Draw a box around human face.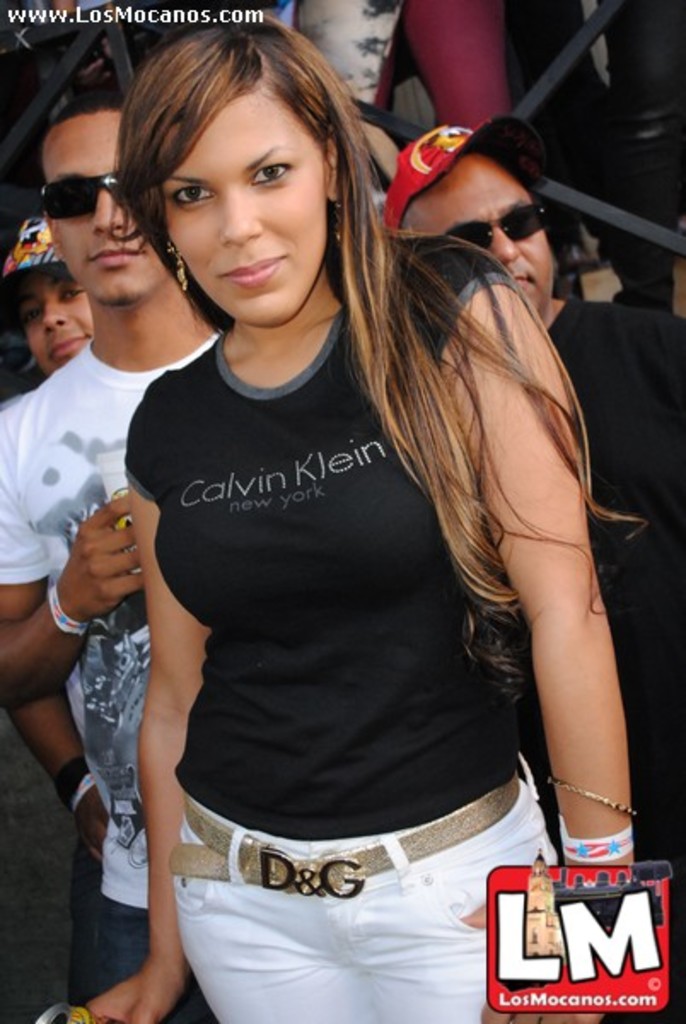
{"x1": 20, "y1": 266, "x2": 94, "y2": 367}.
